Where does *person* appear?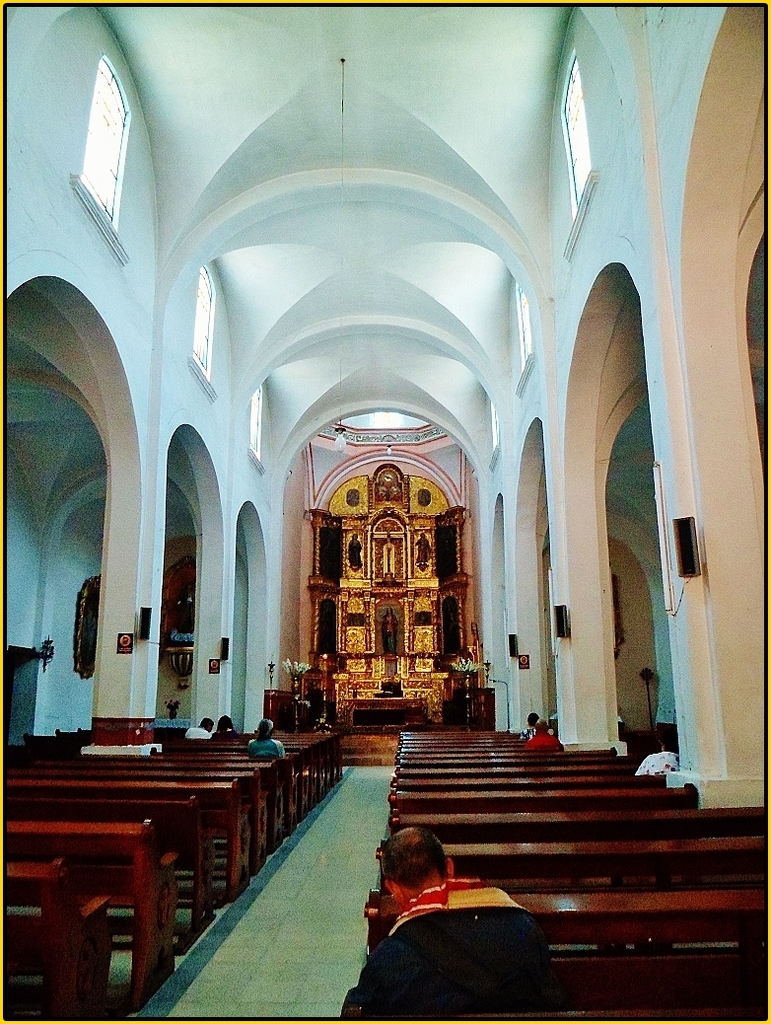
Appears at box=[634, 734, 685, 773].
